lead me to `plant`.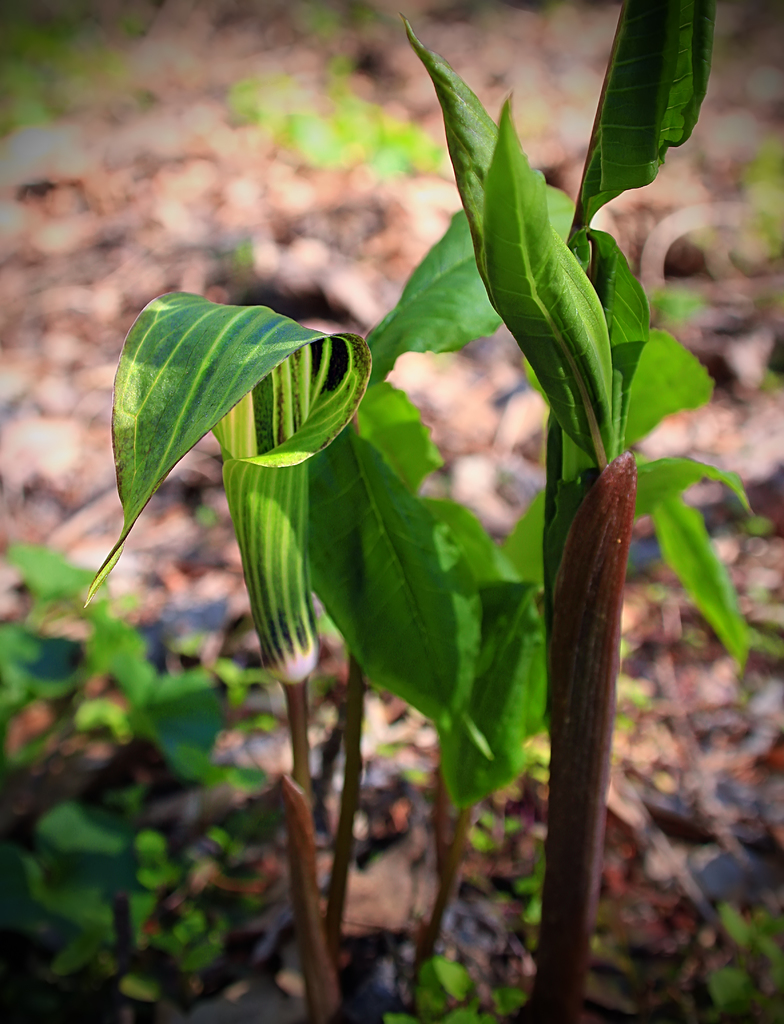
Lead to (739, 132, 783, 262).
